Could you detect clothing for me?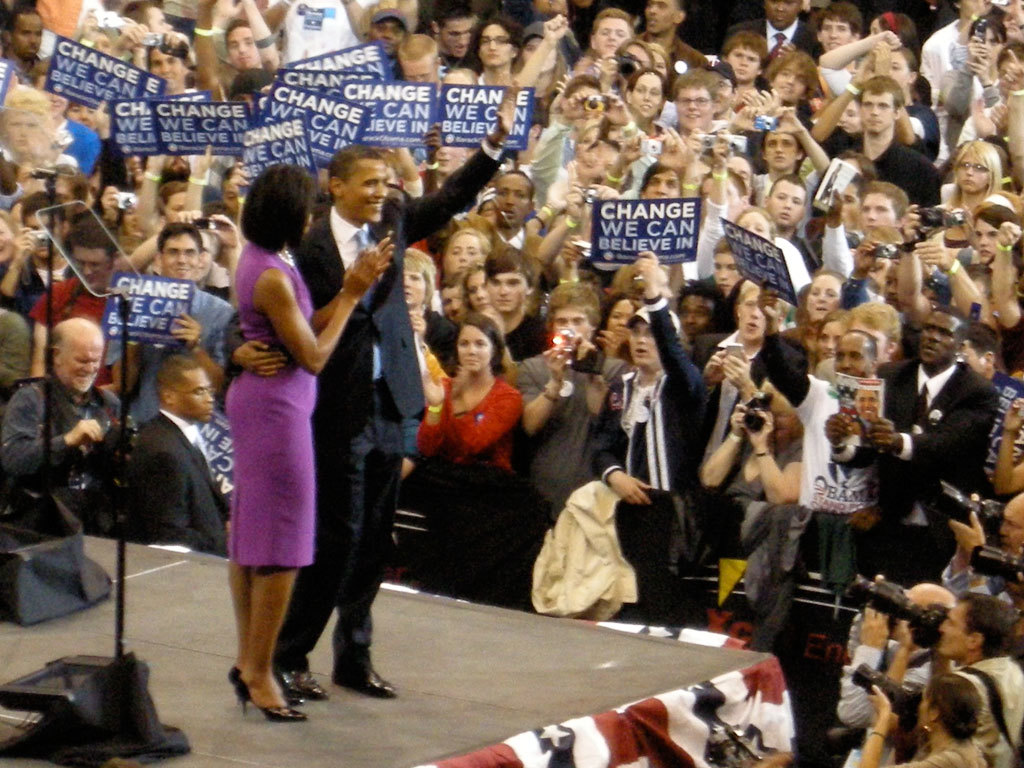
Detection result: left=900, top=744, right=997, bottom=767.
